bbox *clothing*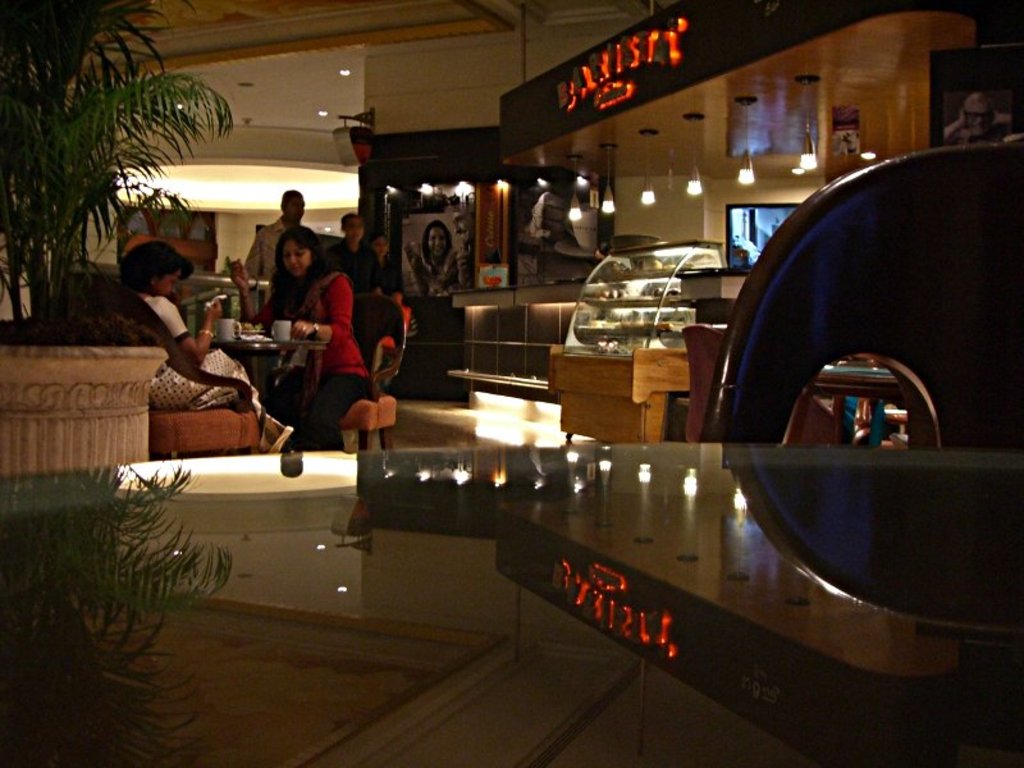
[x1=357, y1=255, x2=398, y2=296]
